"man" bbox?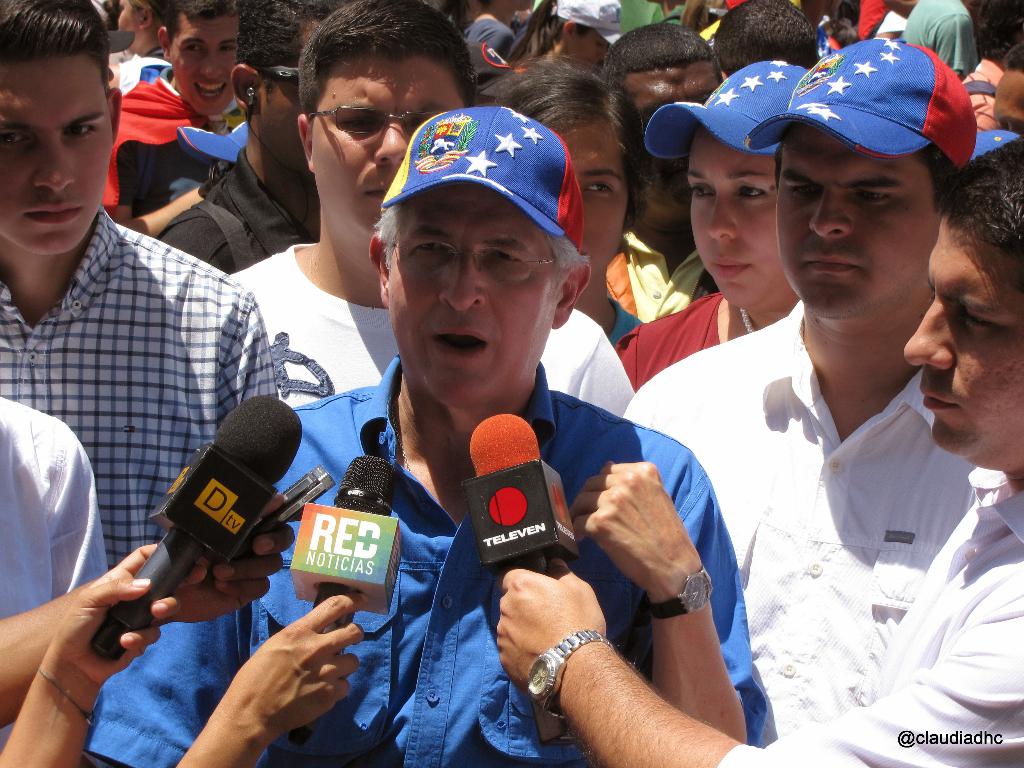
l=150, t=0, r=349, b=280
